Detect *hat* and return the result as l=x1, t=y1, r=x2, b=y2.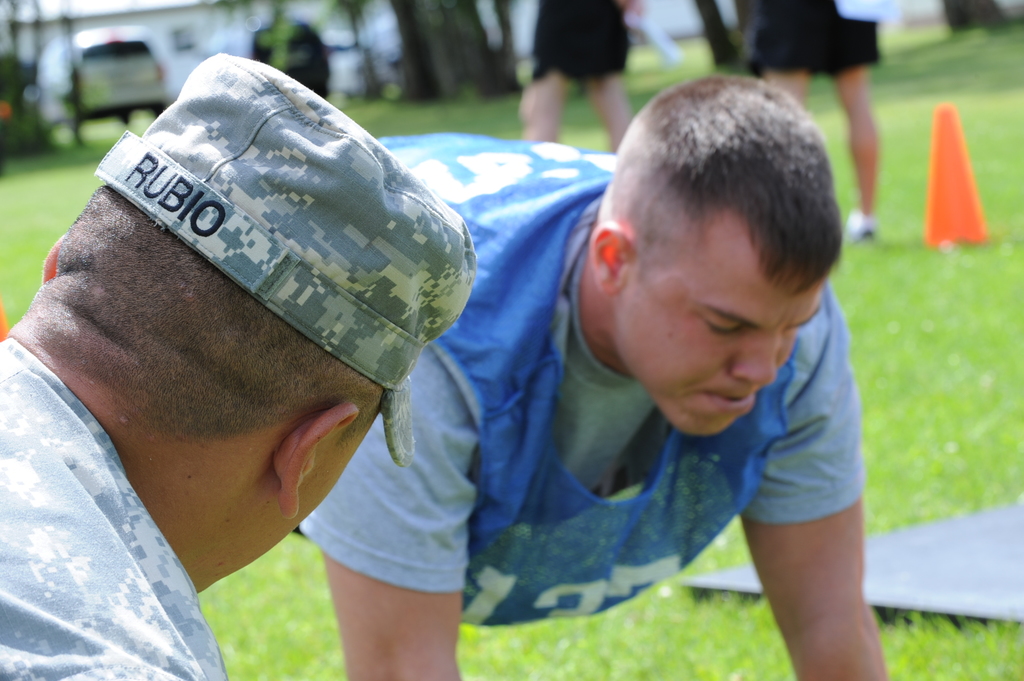
l=94, t=49, r=476, b=466.
